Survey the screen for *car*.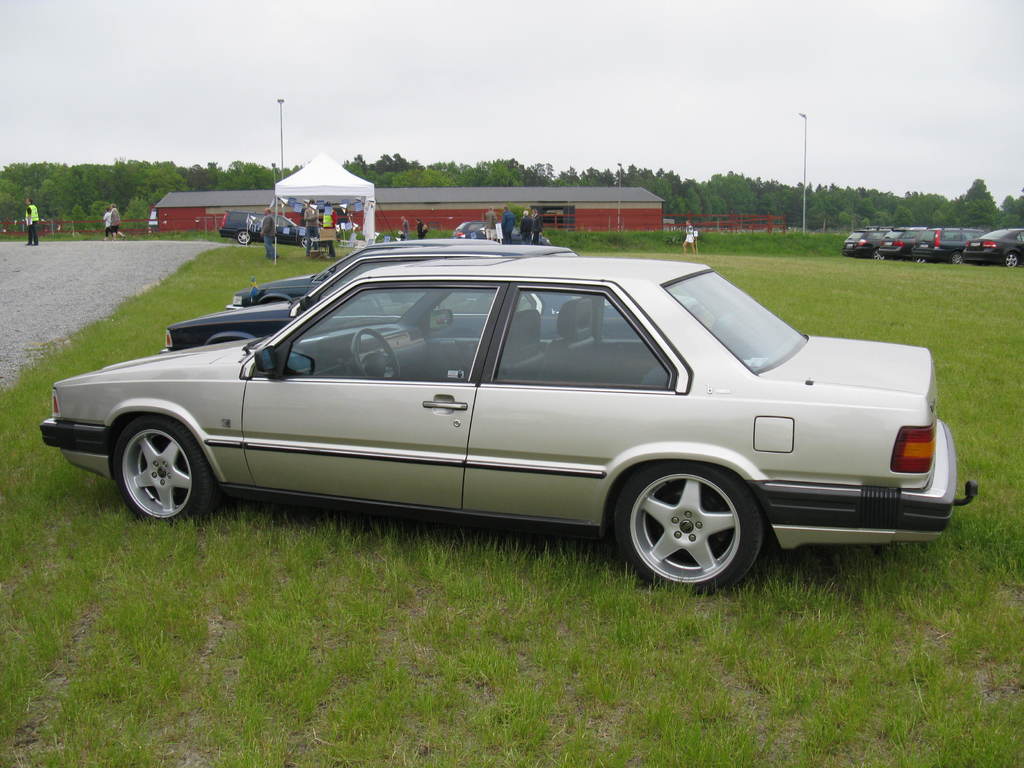
Survey found: box(229, 243, 572, 310).
